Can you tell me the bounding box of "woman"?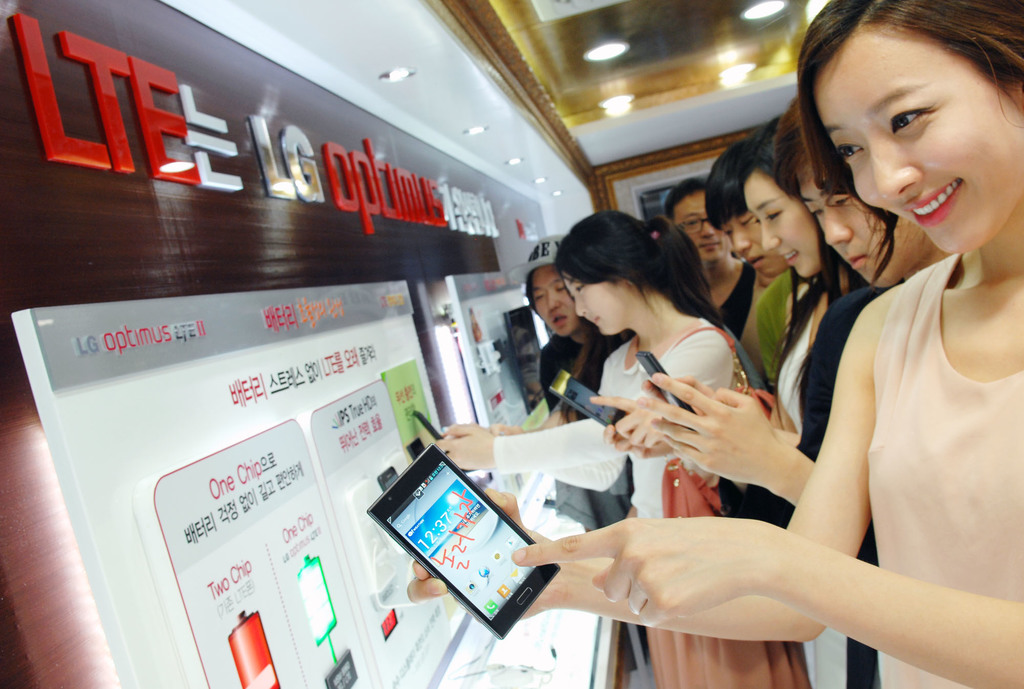
box=[407, 0, 1023, 688].
